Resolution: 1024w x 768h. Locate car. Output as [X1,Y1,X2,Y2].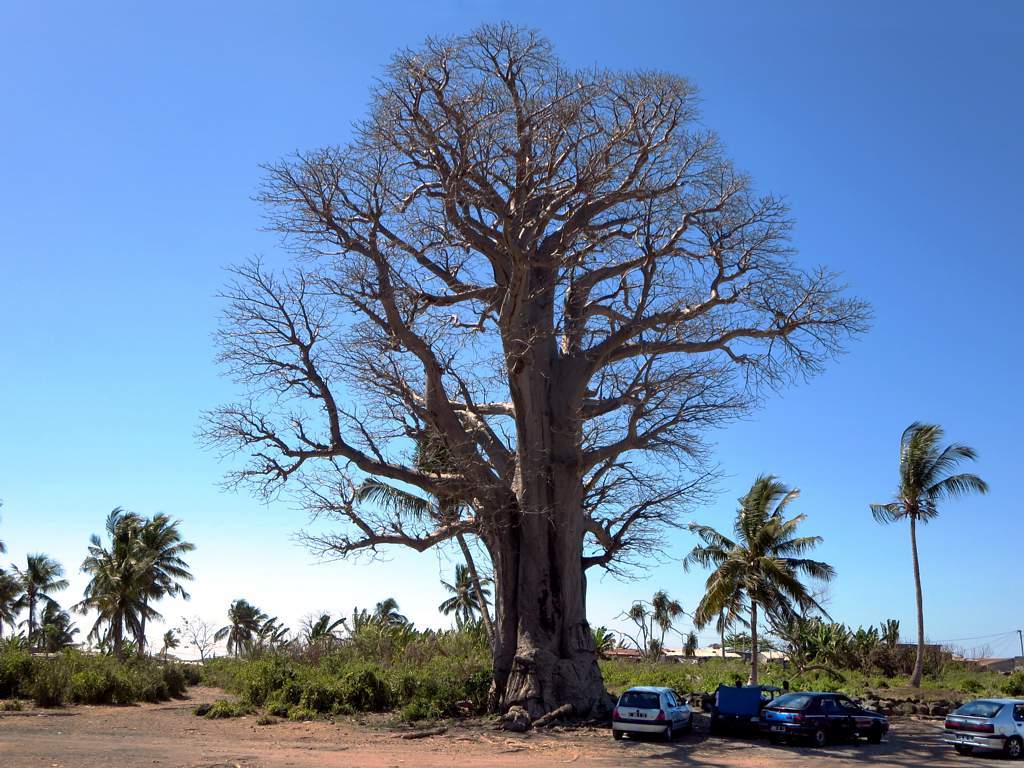
[608,686,693,739].
